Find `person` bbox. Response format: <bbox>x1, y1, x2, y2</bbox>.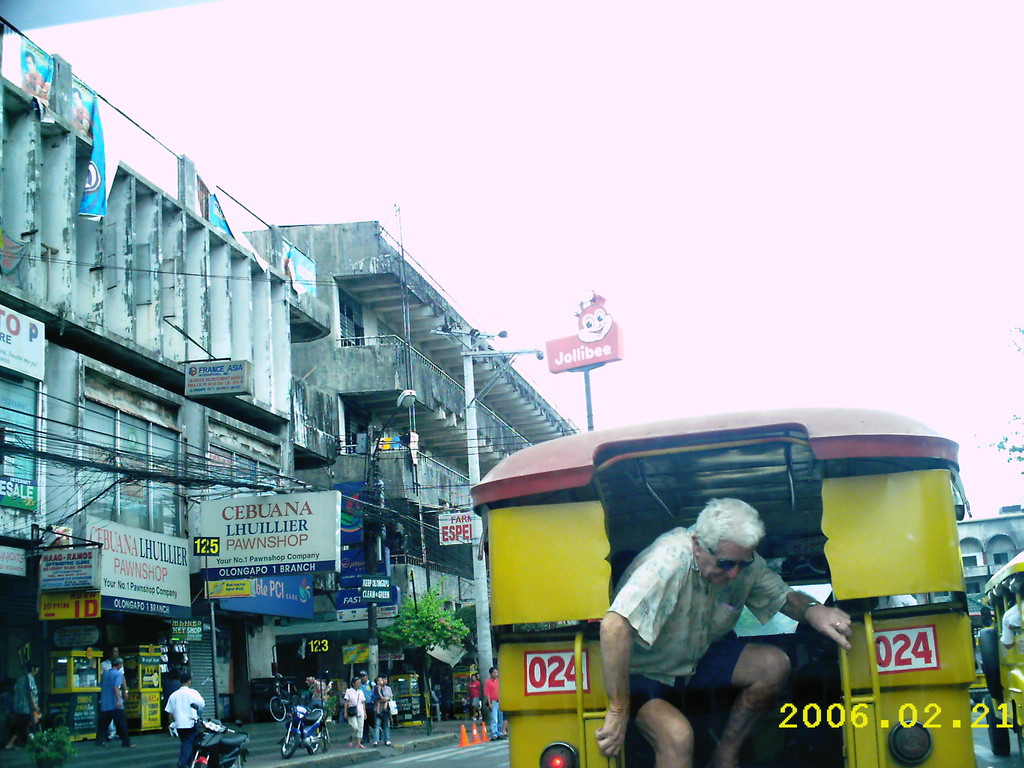
<bbox>1000, 597, 1020, 651</bbox>.
